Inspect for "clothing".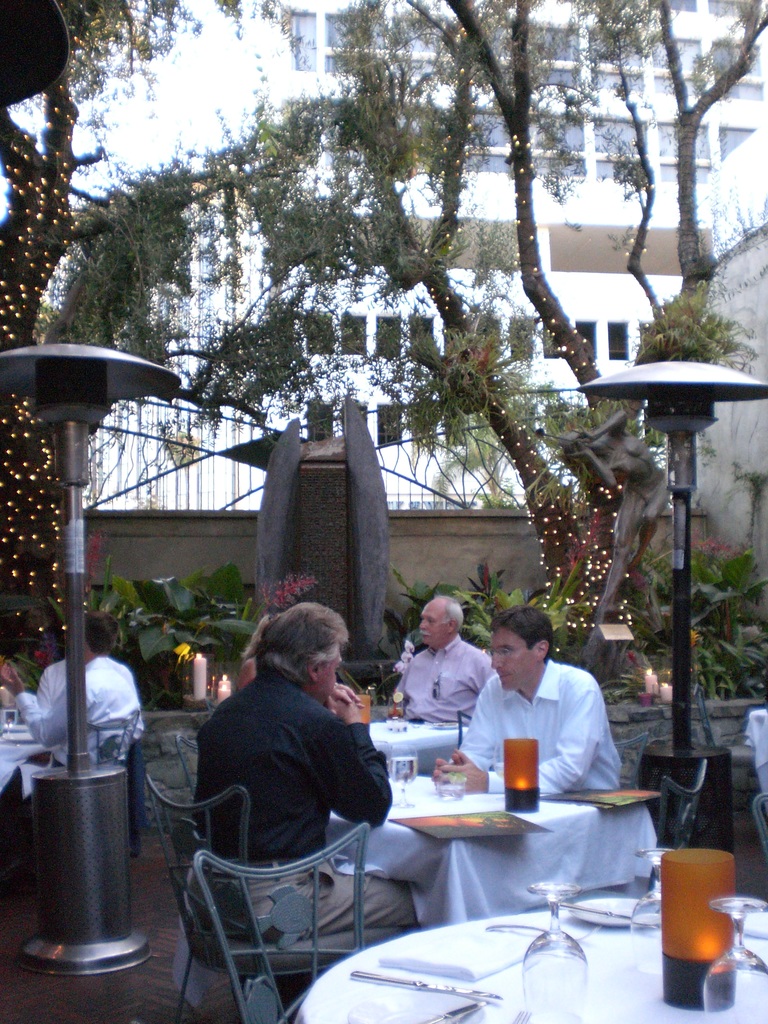
Inspection: bbox(25, 645, 153, 799).
